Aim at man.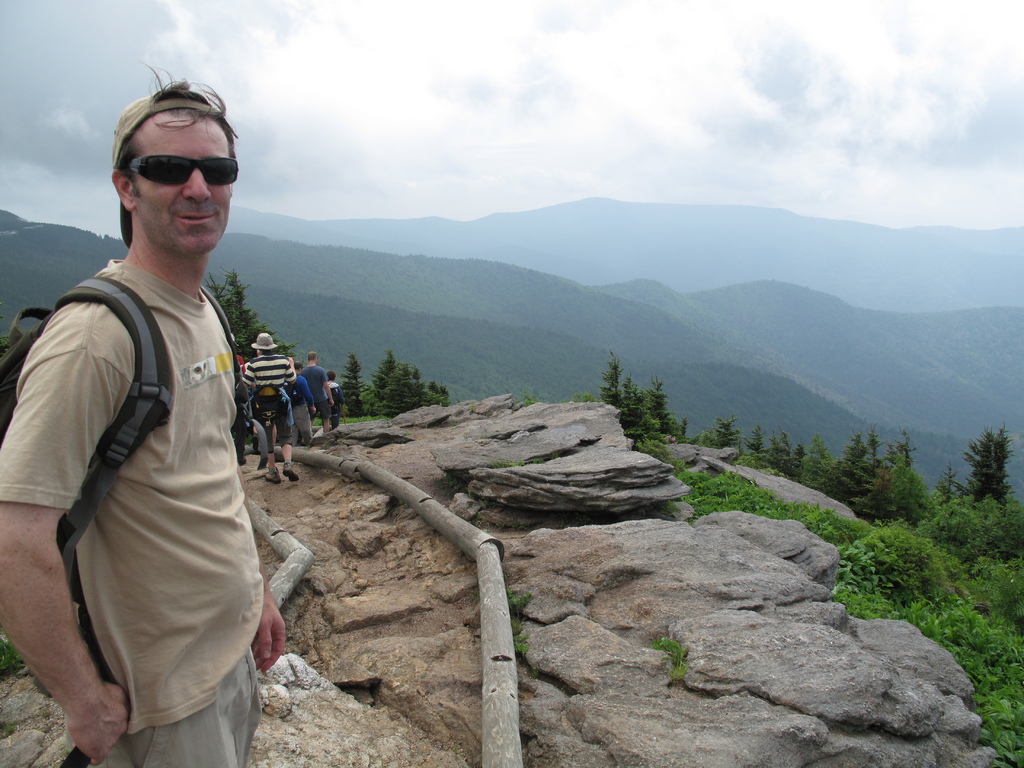
Aimed at x1=284, y1=356, x2=317, y2=441.
